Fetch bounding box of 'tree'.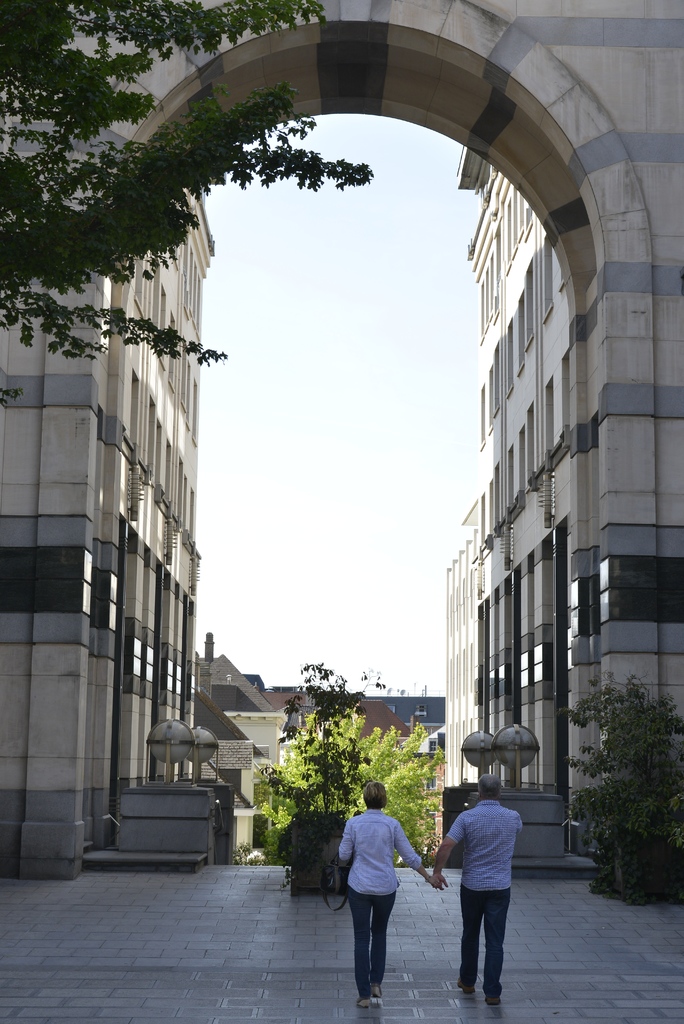
Bbox: {"x1": 0, "y1": 0, "x2": 371, "y2": 356}.
